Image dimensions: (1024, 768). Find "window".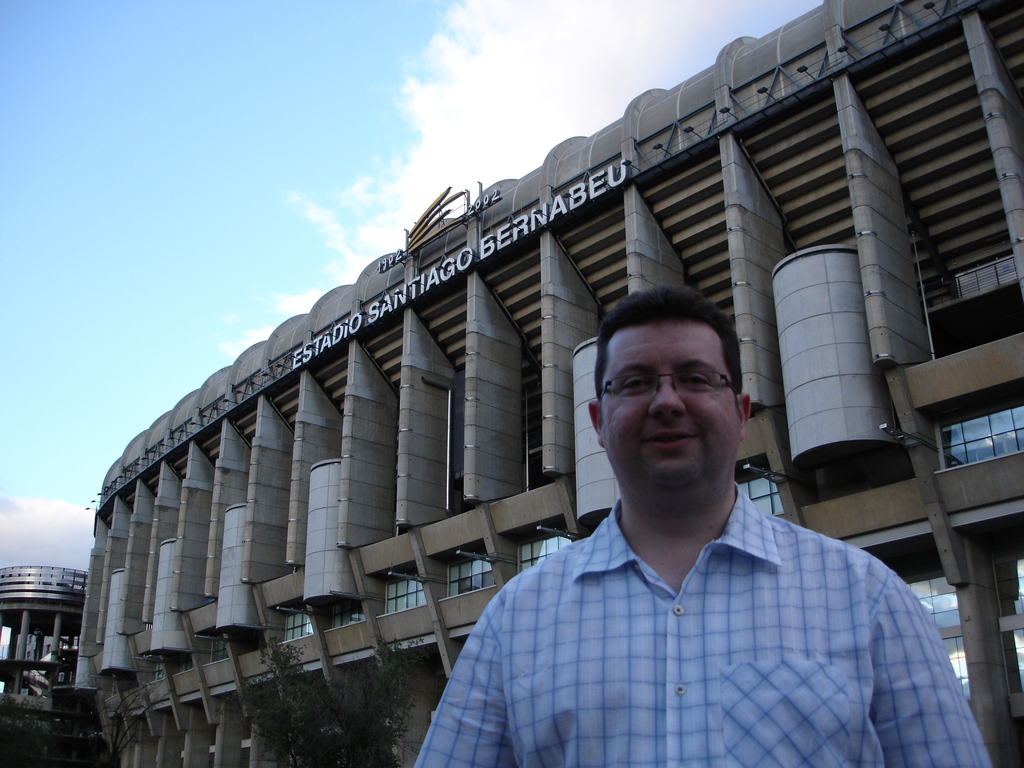
box=[737, 470, 790, 520].
